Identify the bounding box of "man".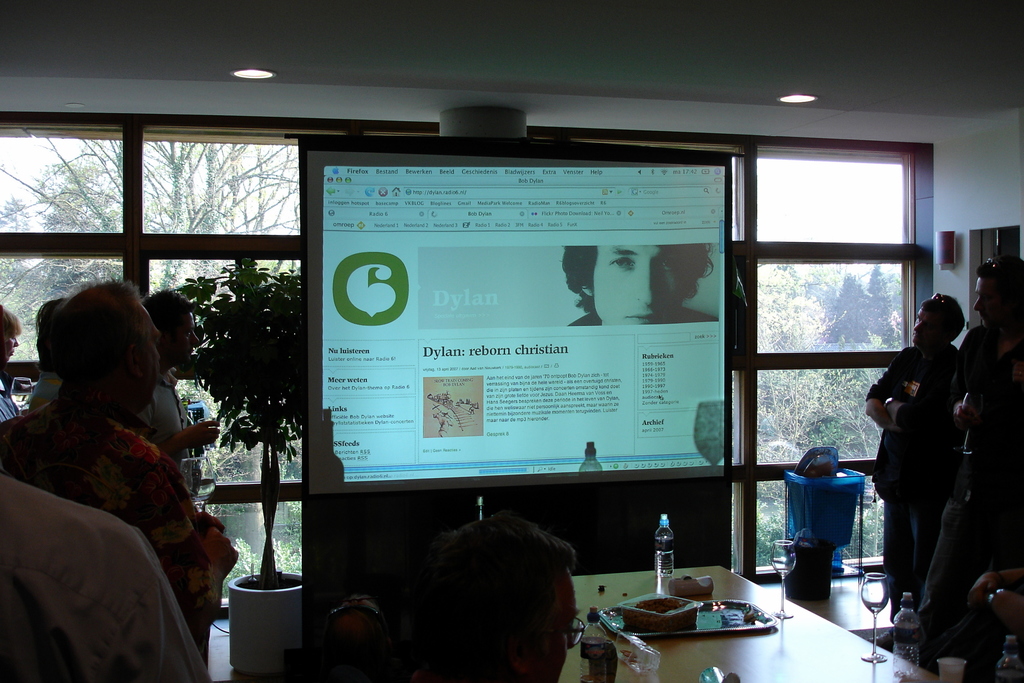
<region>911, 259, 1023, 682</region>.
